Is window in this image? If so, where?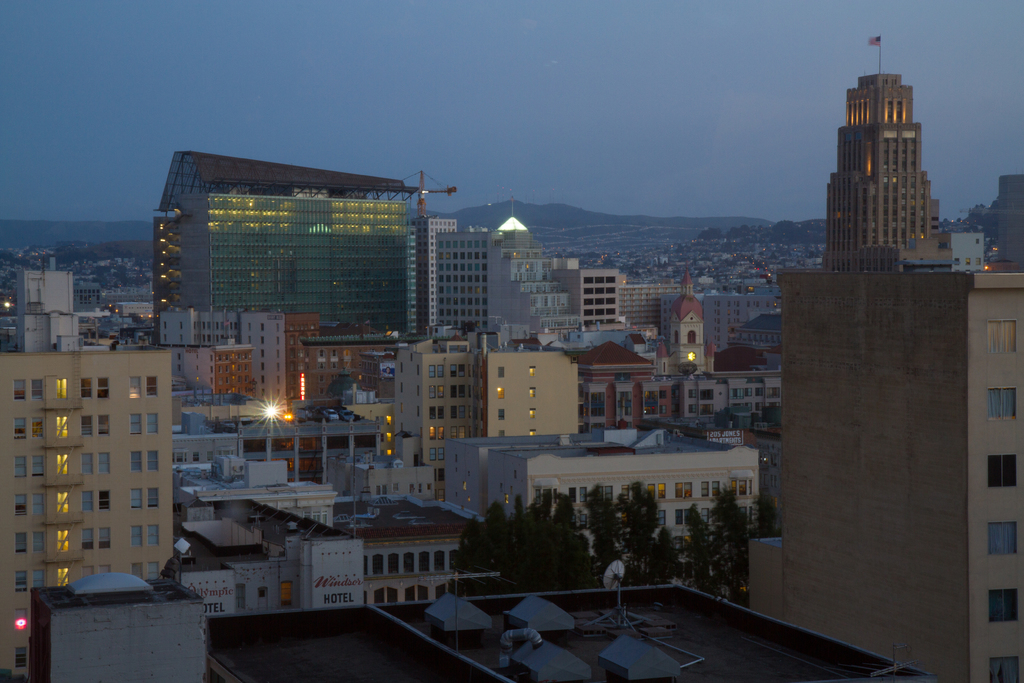
Yes, at box=[711, 481, 721, 495].
